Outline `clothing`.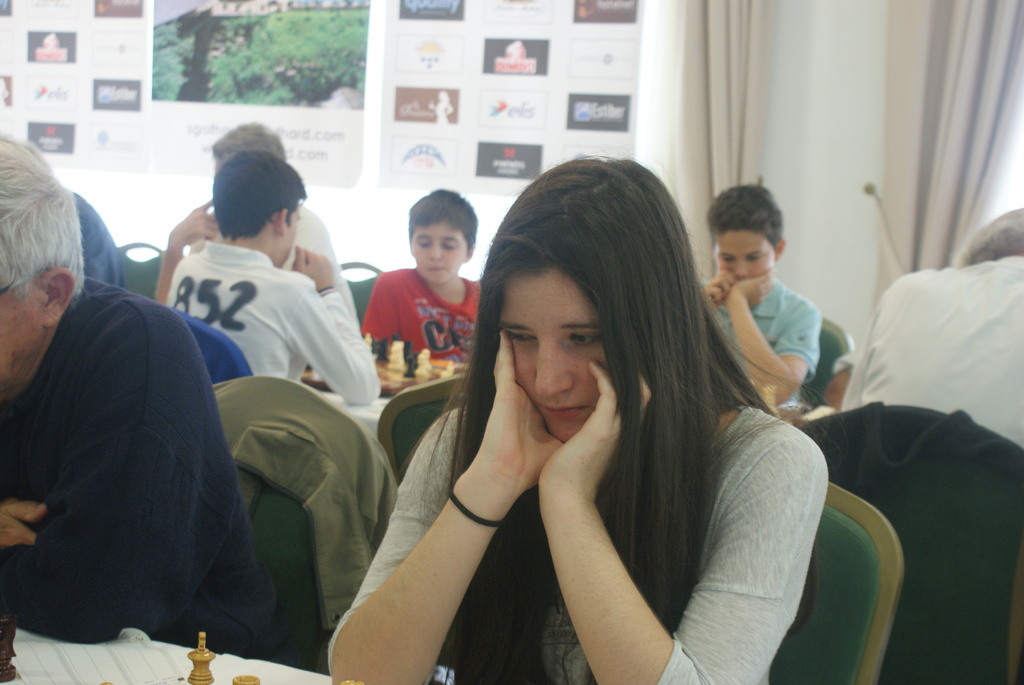
Outline: 168, 247, 379, 404.
